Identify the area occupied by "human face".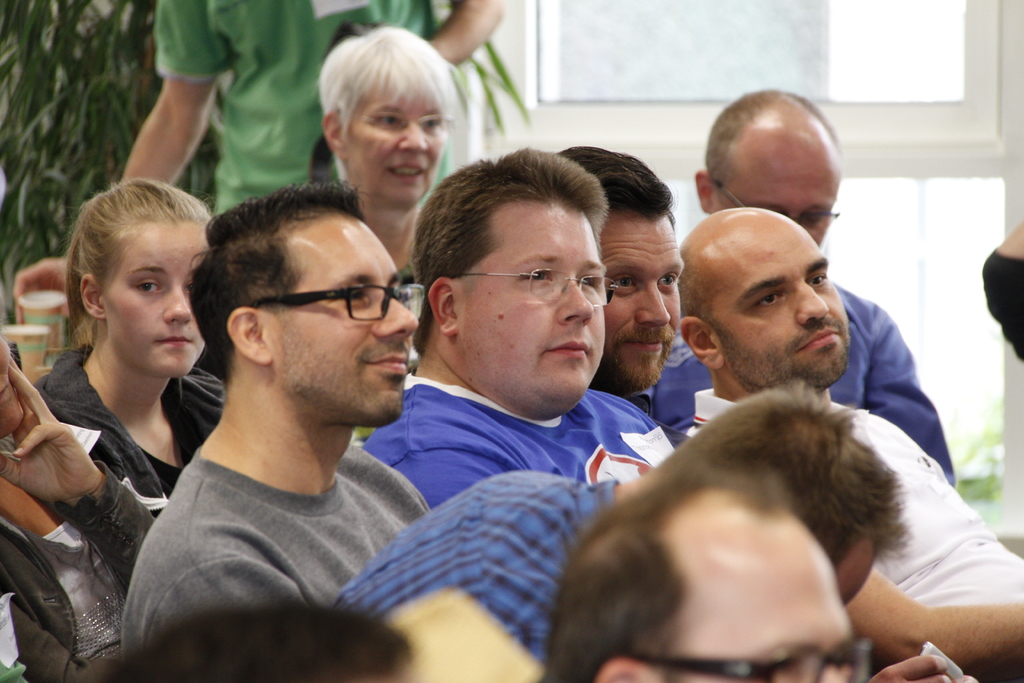
Area: (left=712, top=222, right=849, bottom=388).
